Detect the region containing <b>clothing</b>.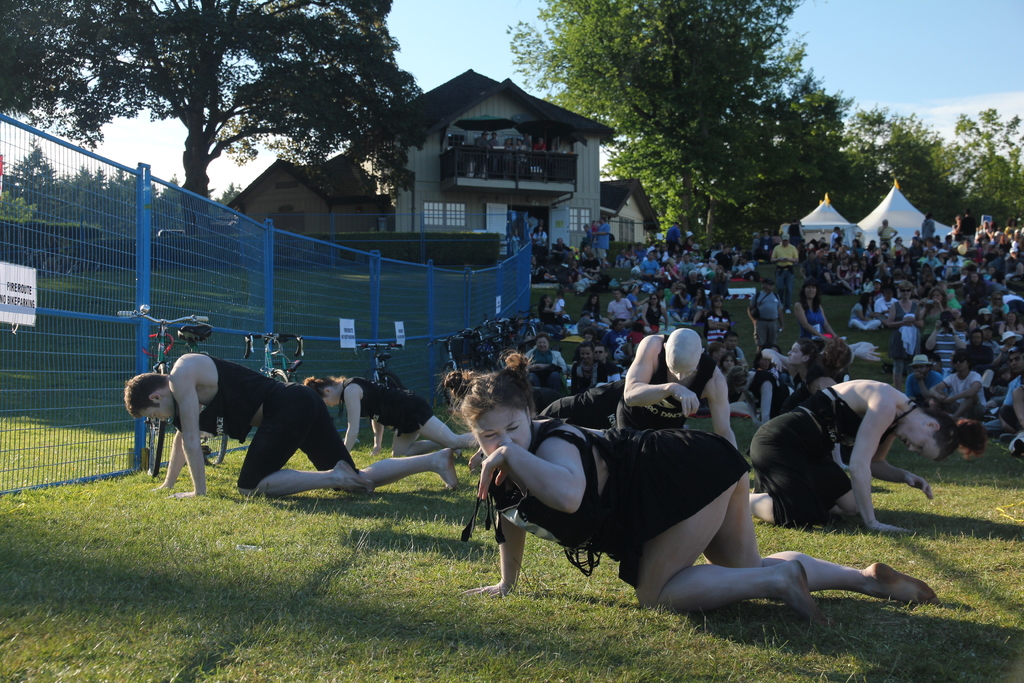
crop(983, 336, 1000, 358).
